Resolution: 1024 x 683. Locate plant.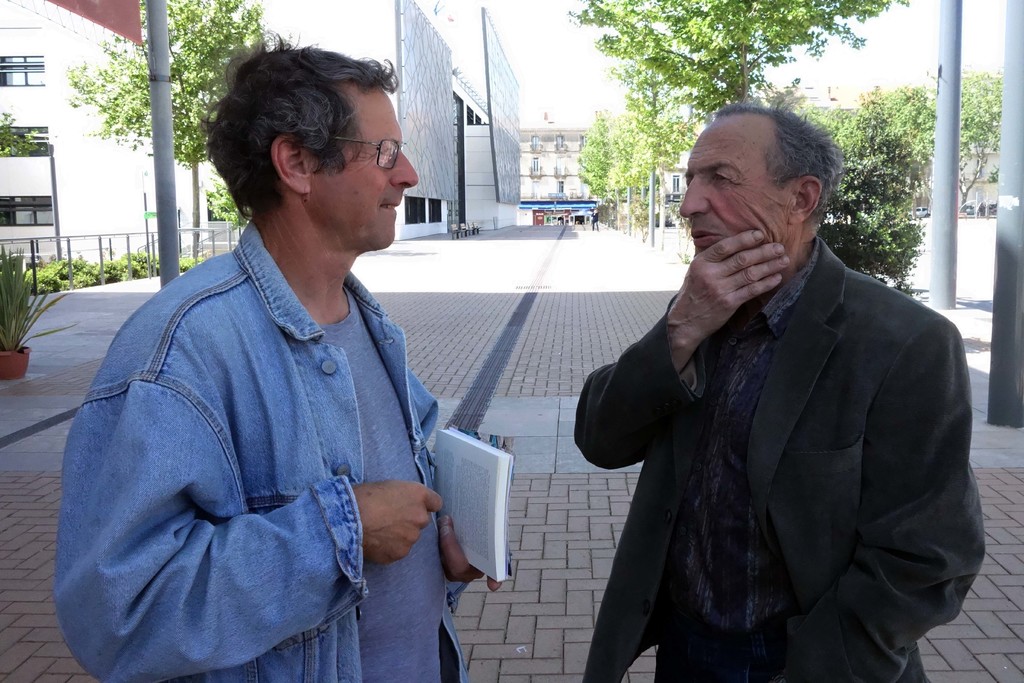
<region>209, 177, 244, 230</region>.
